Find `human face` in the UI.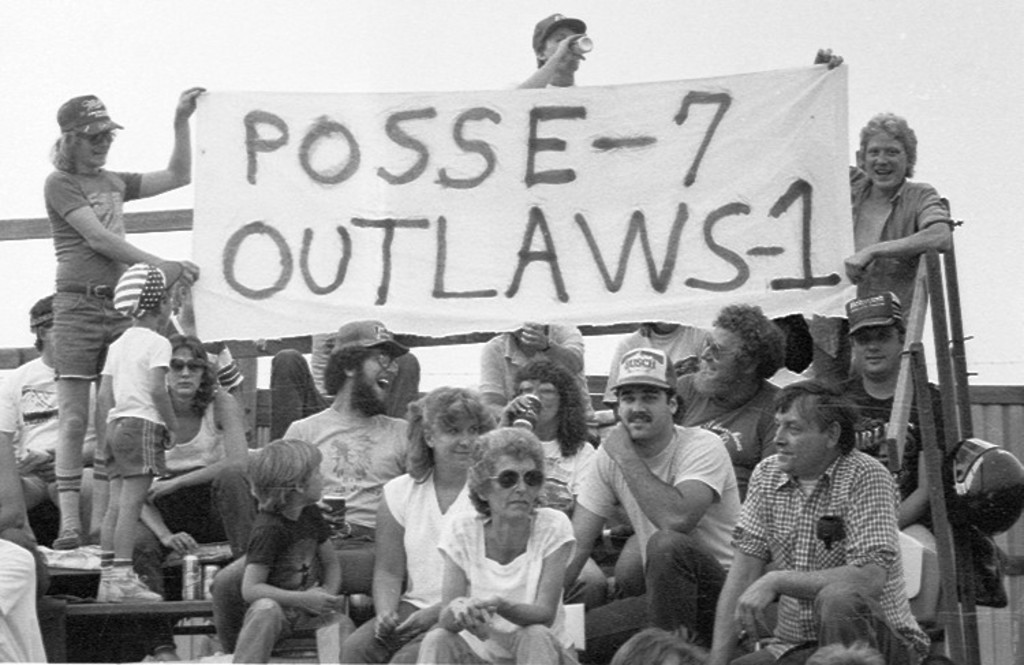
UI element at [x1=620, y1=380, x2=668, y2=441].
